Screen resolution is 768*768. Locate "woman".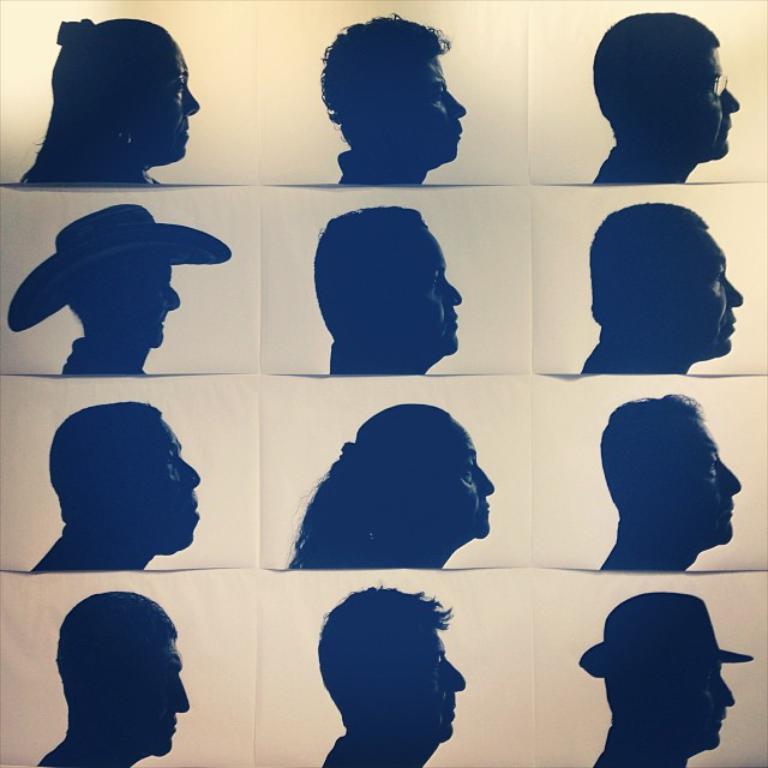
bbox=(254, 388, 539, 589).
